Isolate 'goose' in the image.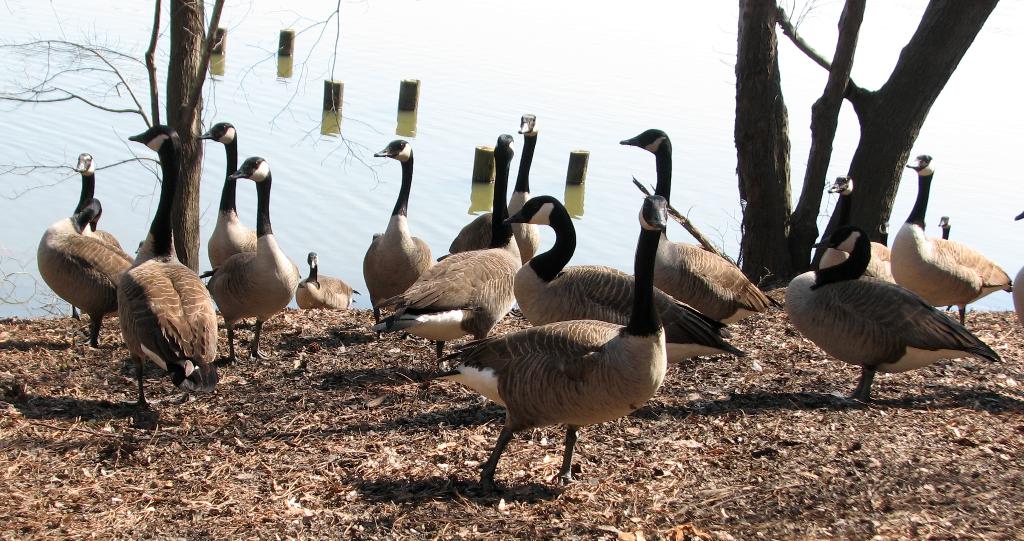
Isolated region: BBox(819, 177, 895, 283).
